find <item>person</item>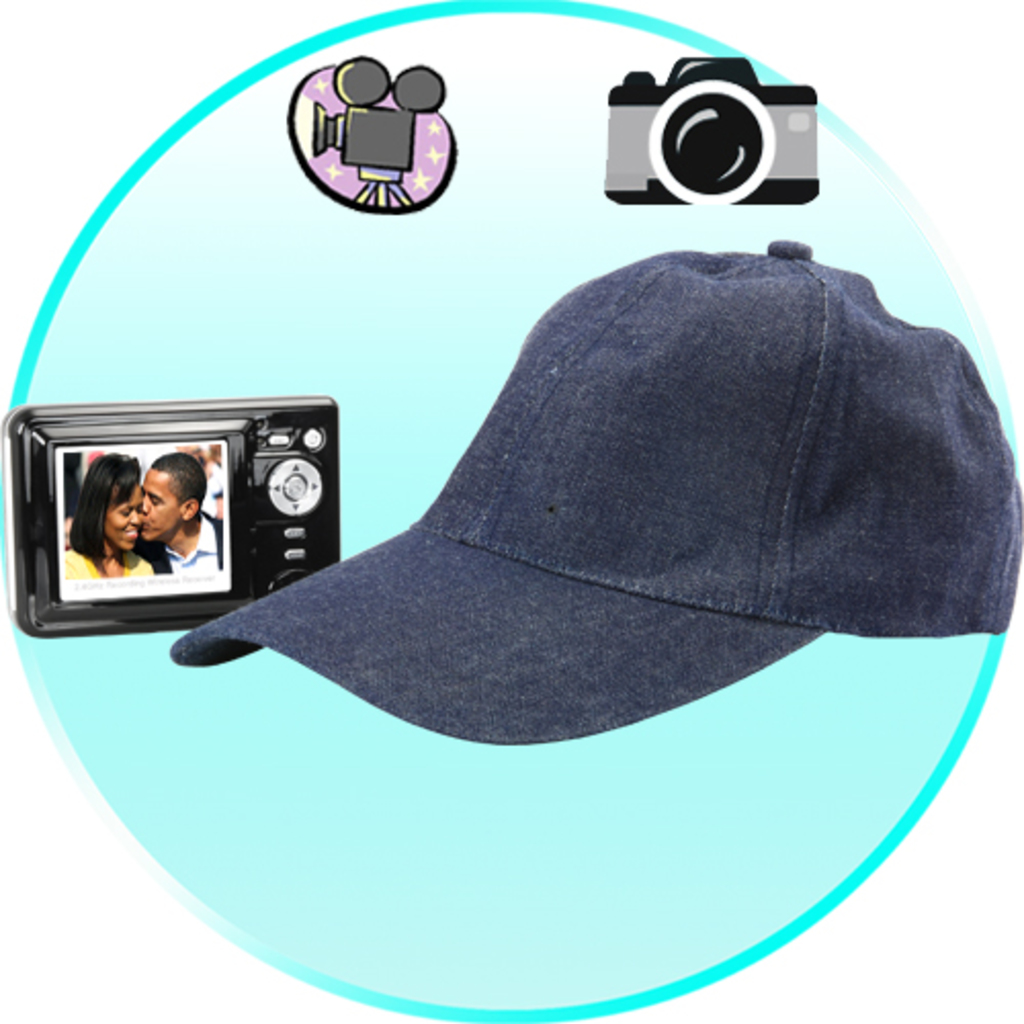
{"x1": 137, "y1": 455, "x2": 225, "y2": 575}
